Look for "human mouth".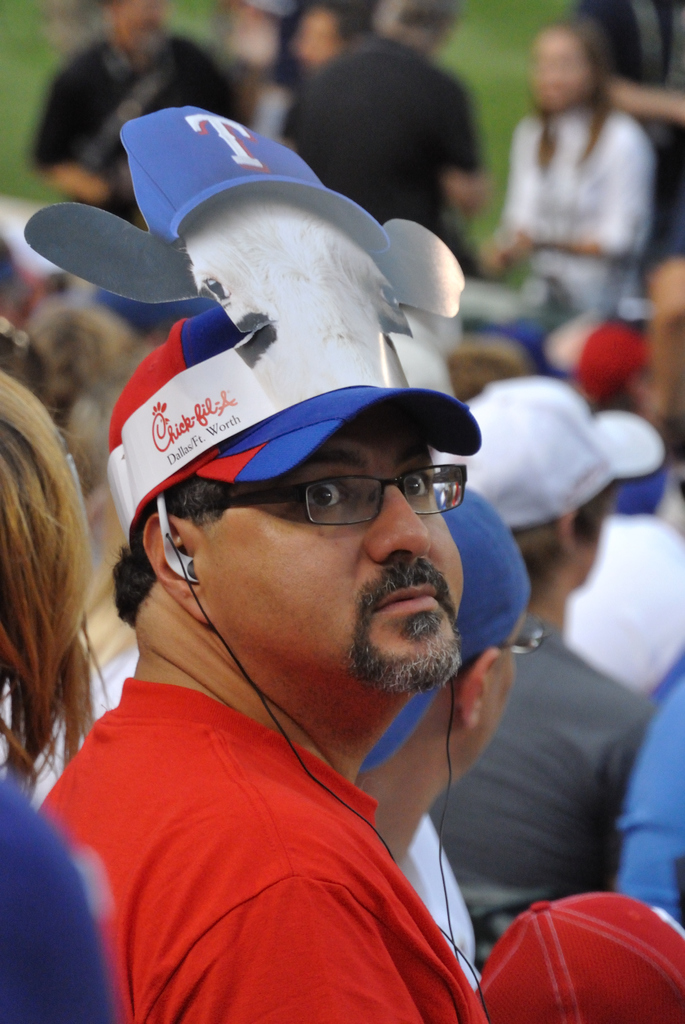
Found: 373/587/443/618.
